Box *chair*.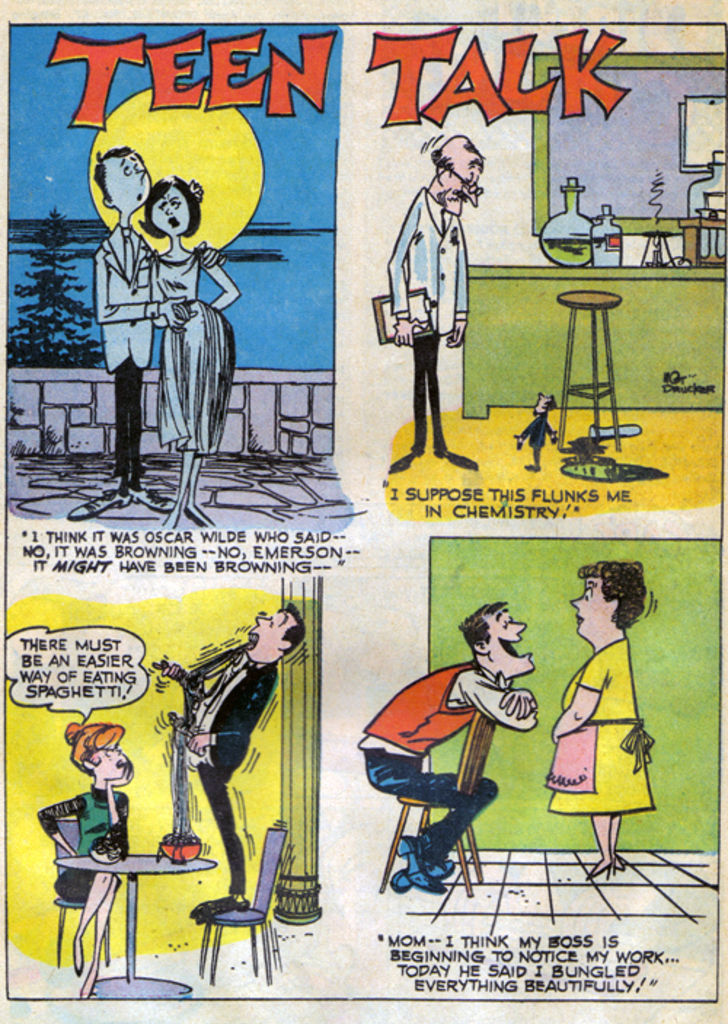
(x1=169, y1=823, x2=297, y2=992).
